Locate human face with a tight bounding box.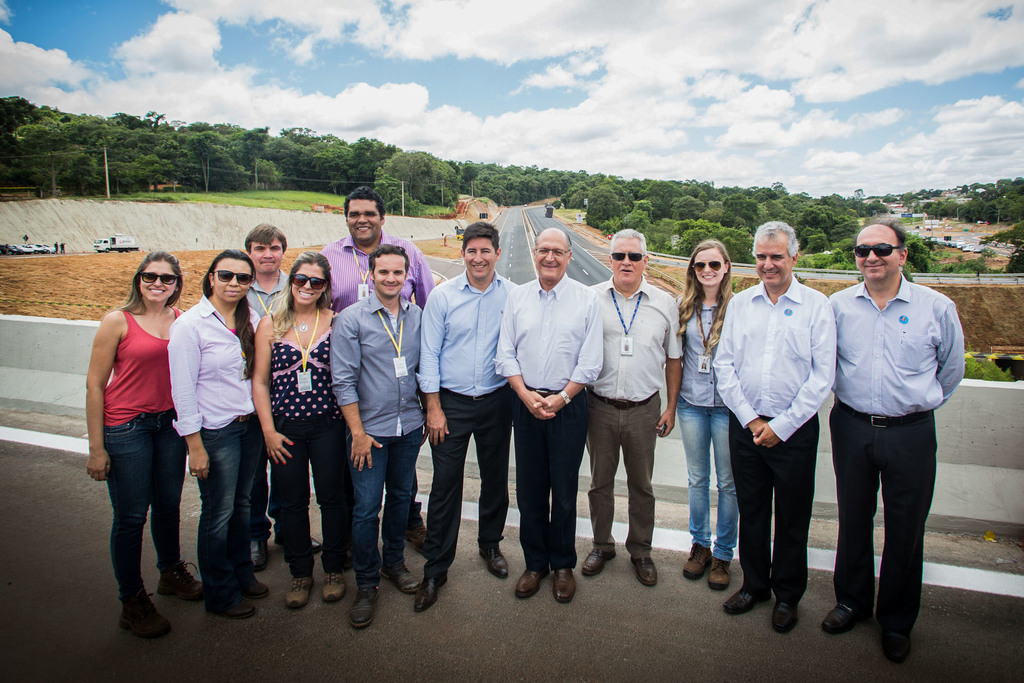
613:236:646:284.
